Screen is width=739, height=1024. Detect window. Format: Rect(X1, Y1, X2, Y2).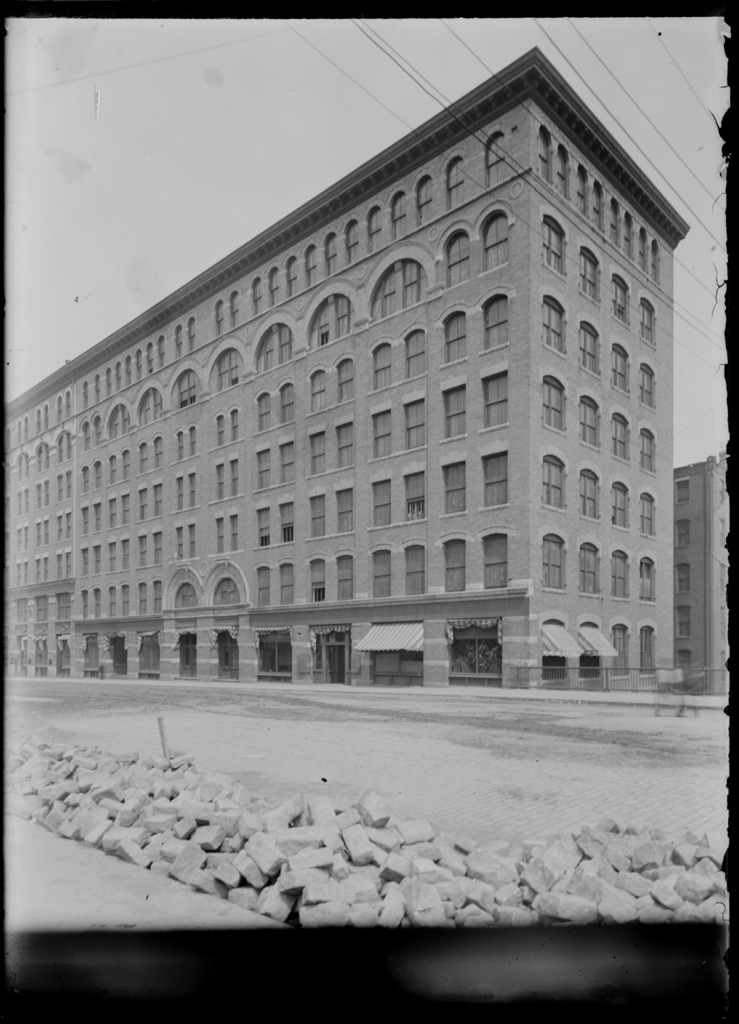
Rect(302, 244, 321, 281).
